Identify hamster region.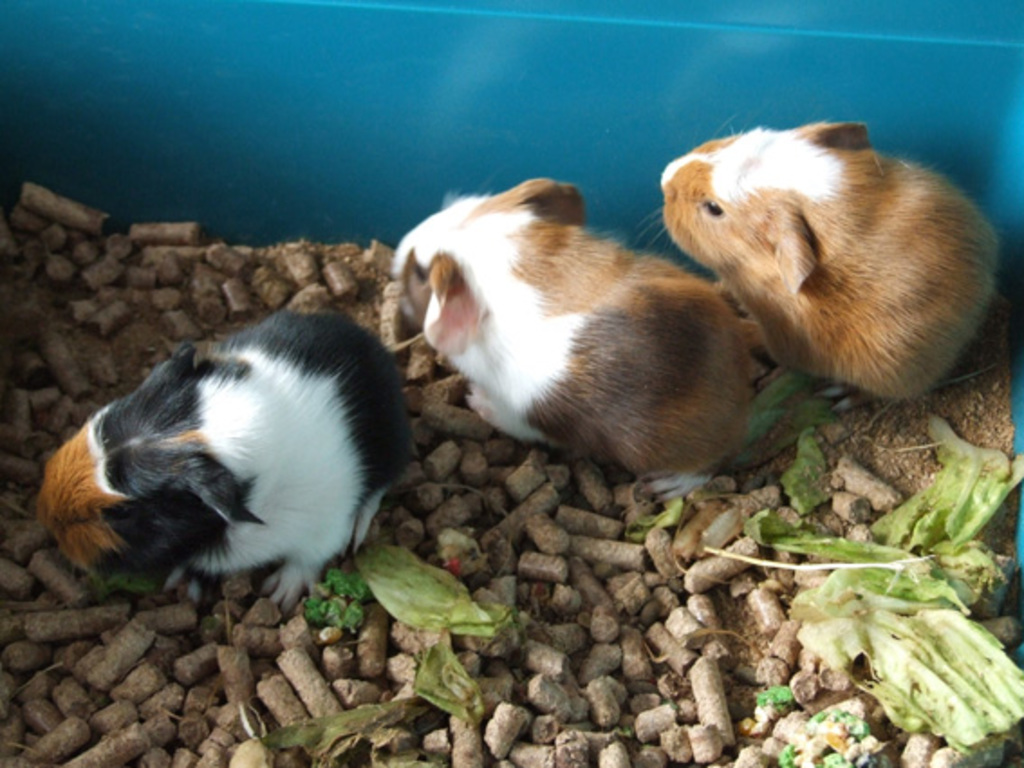
Region: left=40, top=307, right=415, bottom=613.
